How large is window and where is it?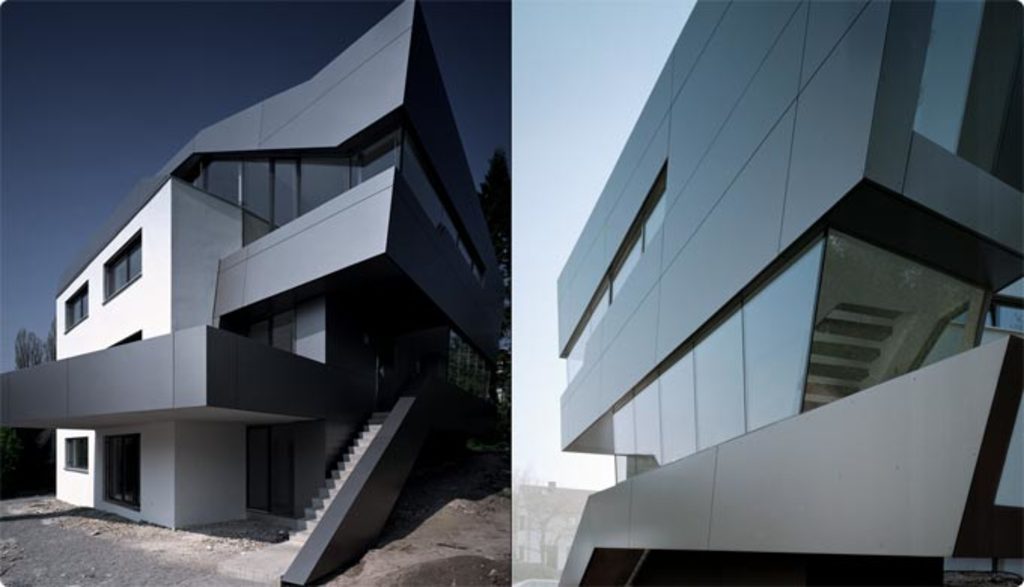
Bounding box: bbox(63, 281, 92, 322).
